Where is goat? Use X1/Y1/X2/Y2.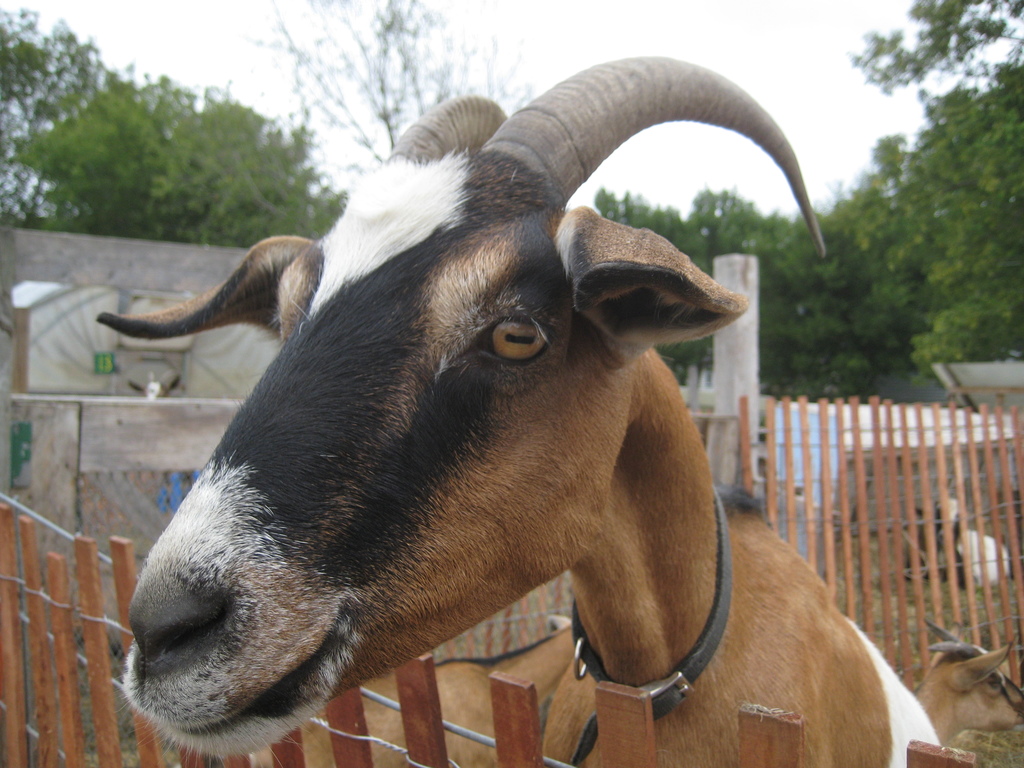
96/58/941/767.
